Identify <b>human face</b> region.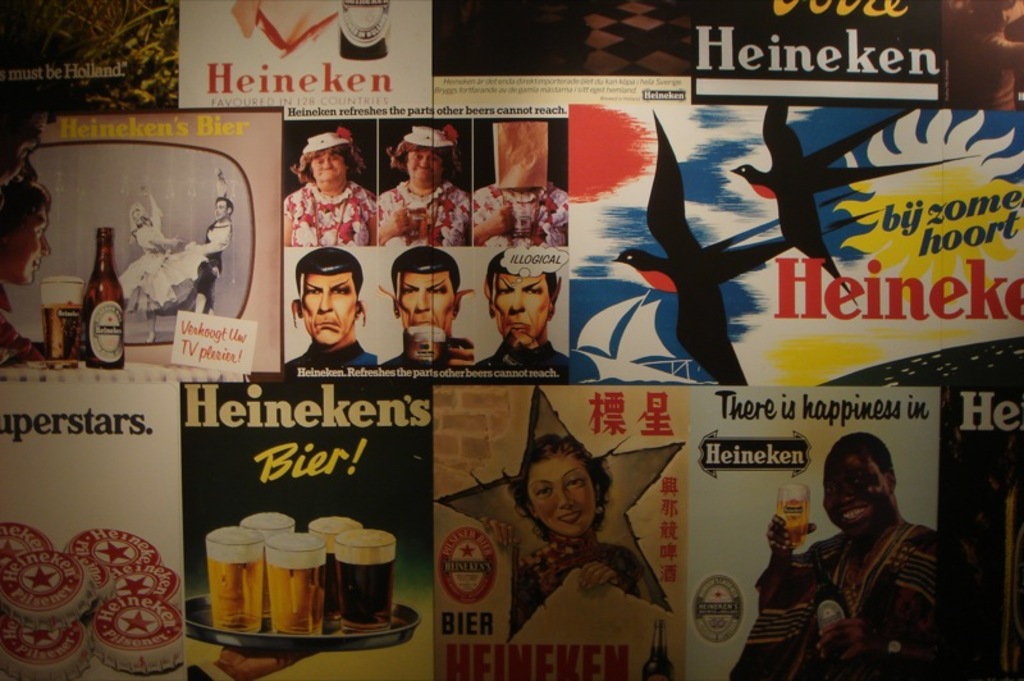
Region: (left=392, top=271, right=453, bottom=351).
